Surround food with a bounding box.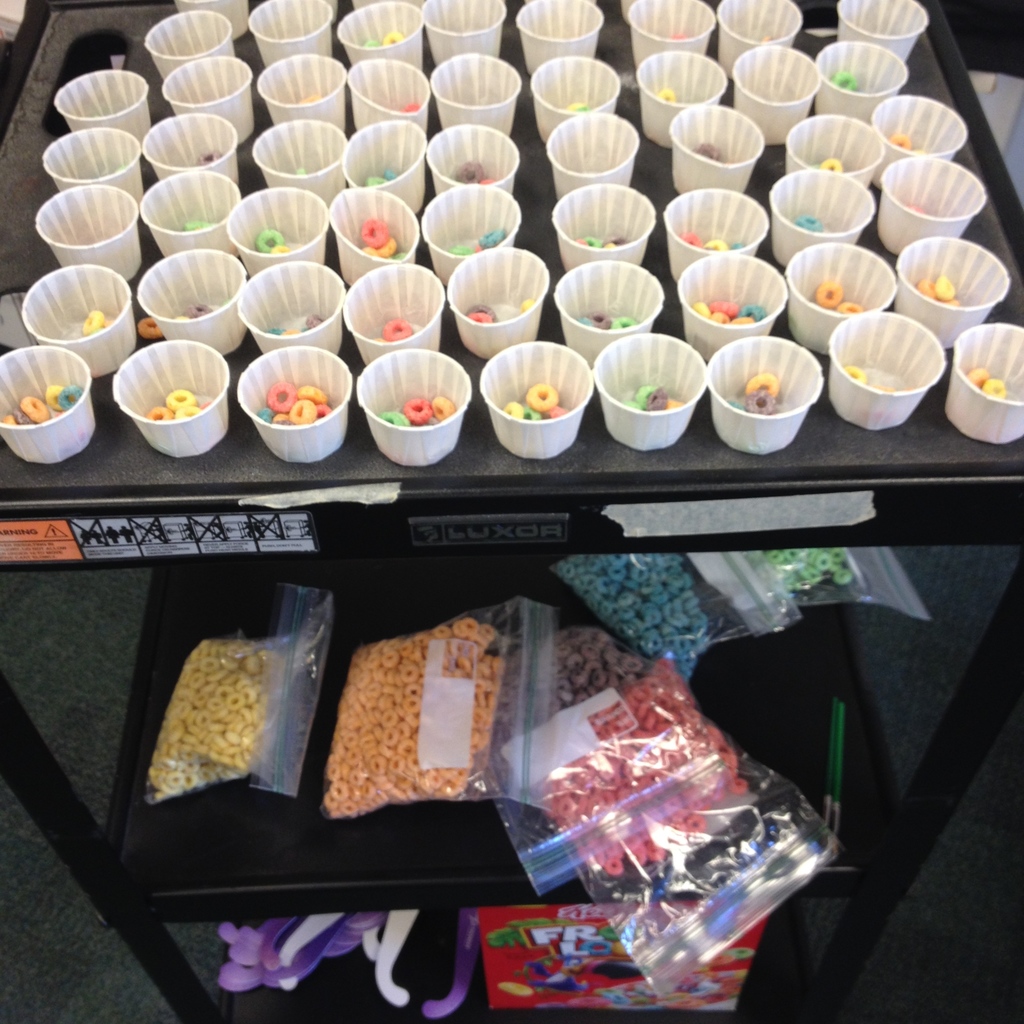
(left=917, top=274, right=938, bottom=295).
